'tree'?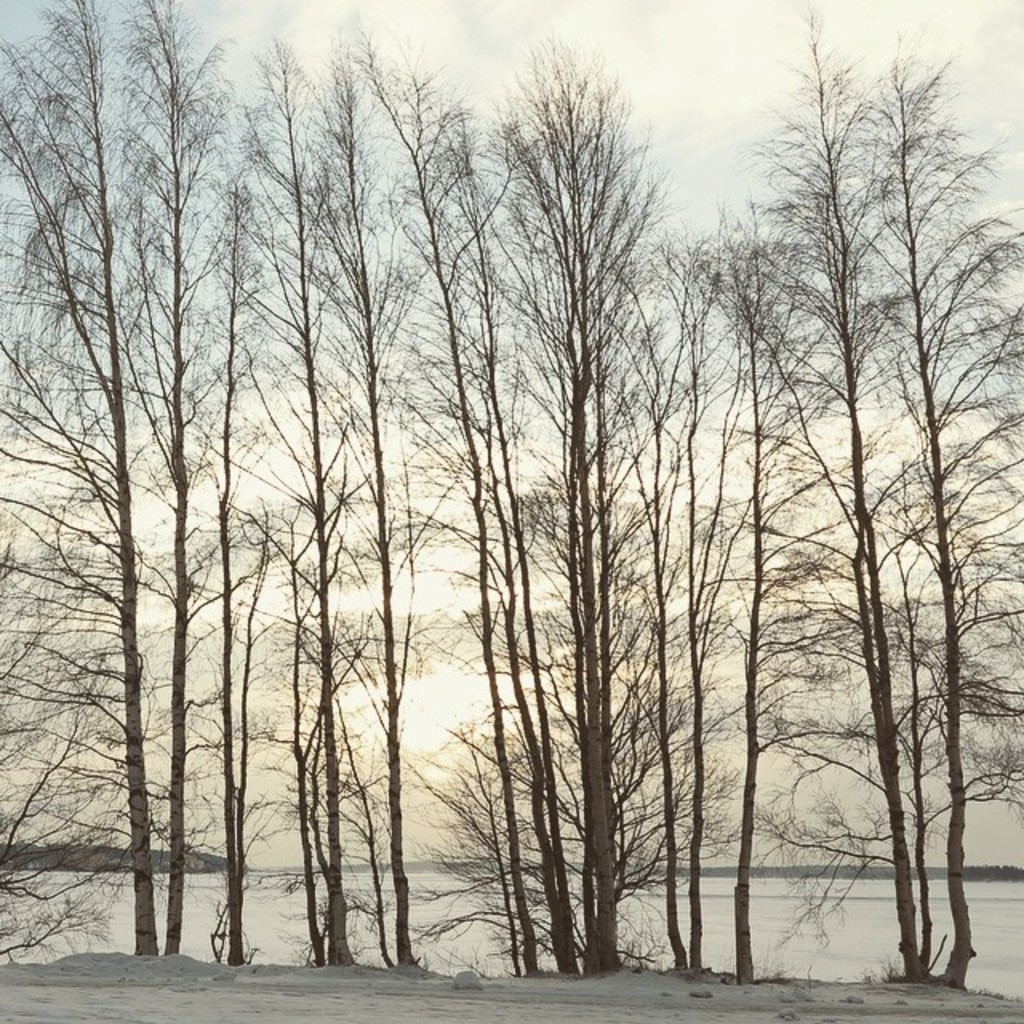
189 29 379 962
